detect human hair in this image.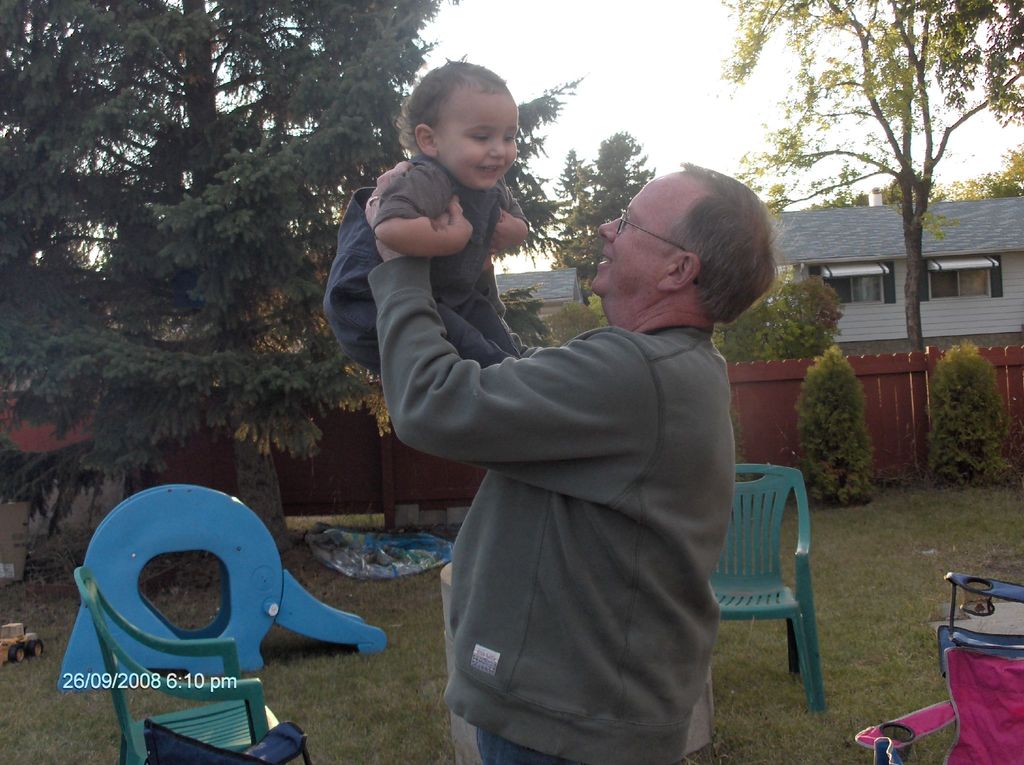
Detection: (left=401, top=57, right=513, bottom=167).
